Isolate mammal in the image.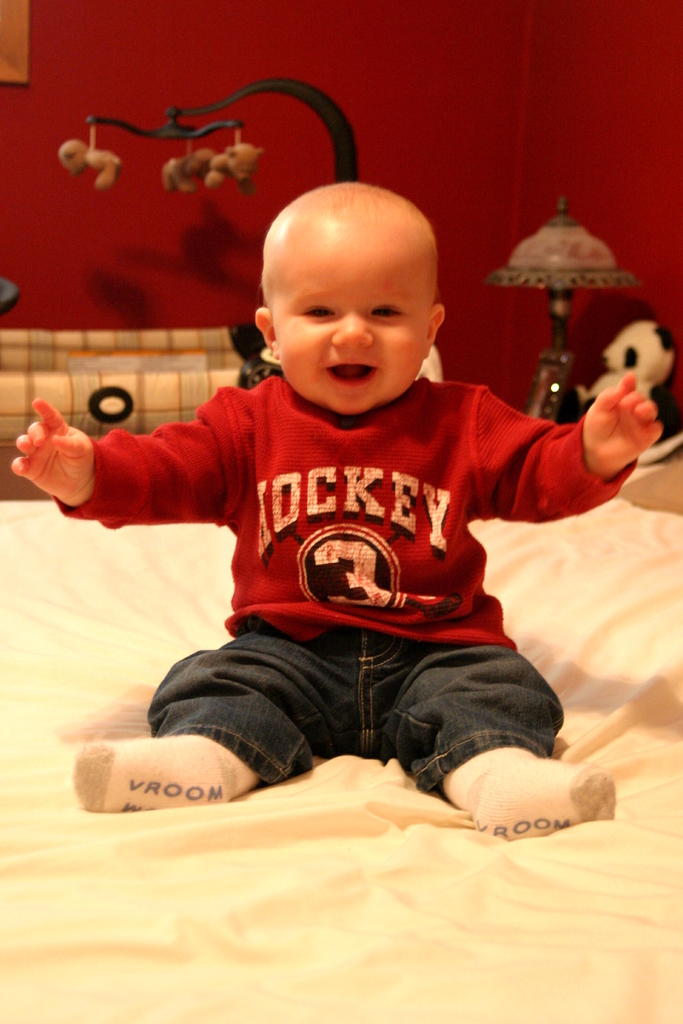
Isolated region: <box>161,147,213,187</box>.
